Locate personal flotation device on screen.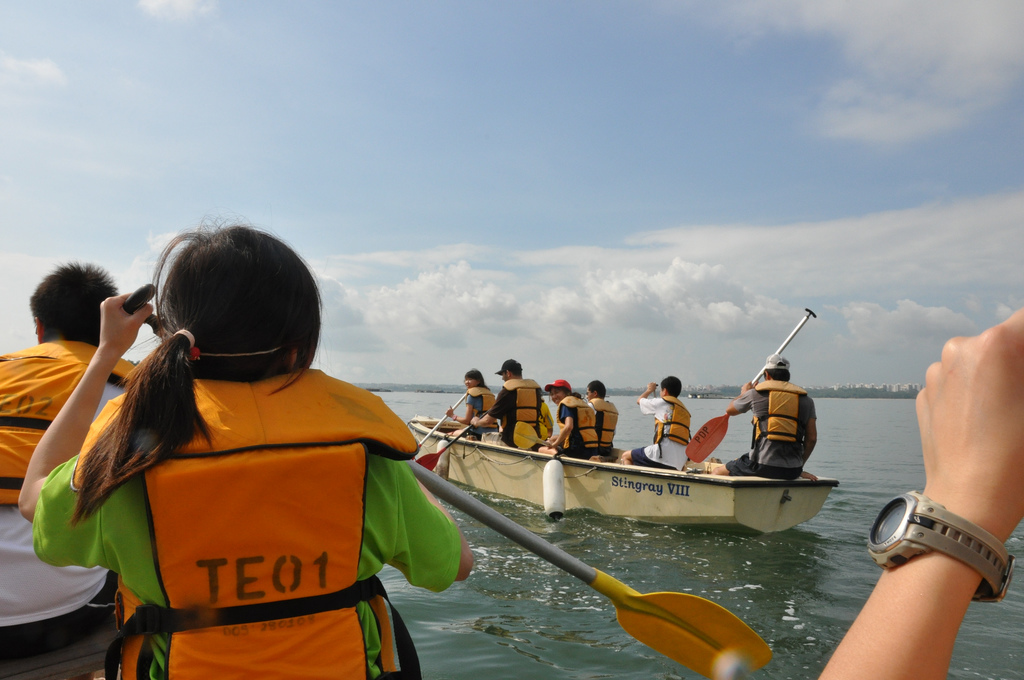
On screen at 0:343:149:515.
